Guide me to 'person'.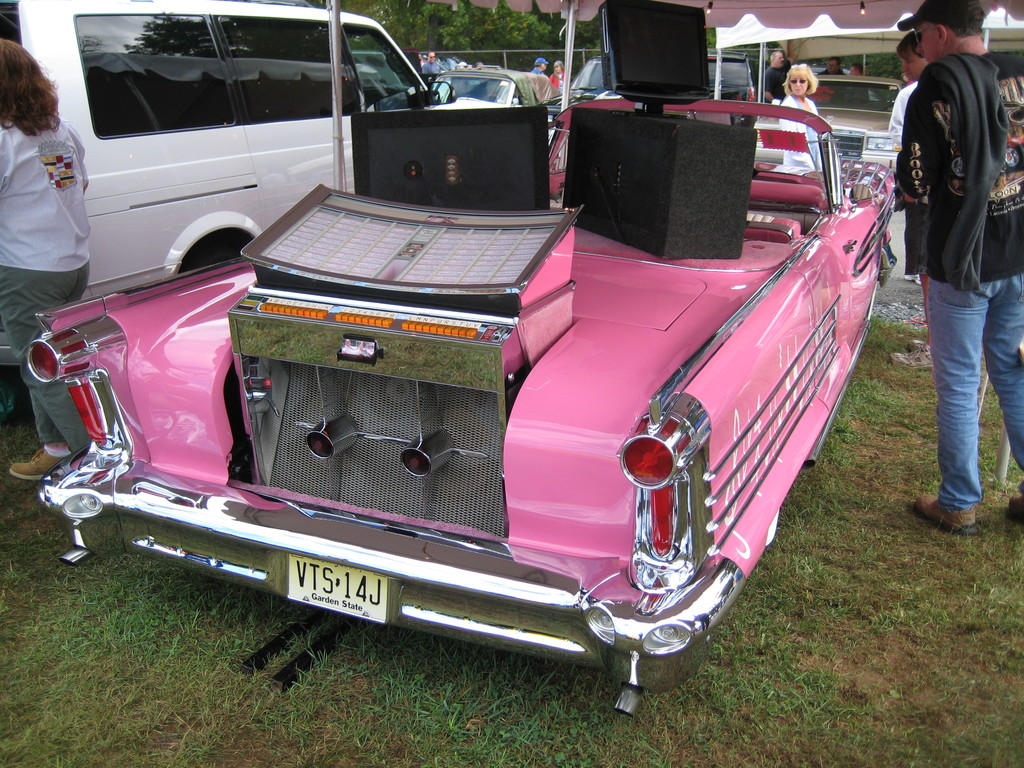
Guidance: BBox(763, 44, 795, 111).
